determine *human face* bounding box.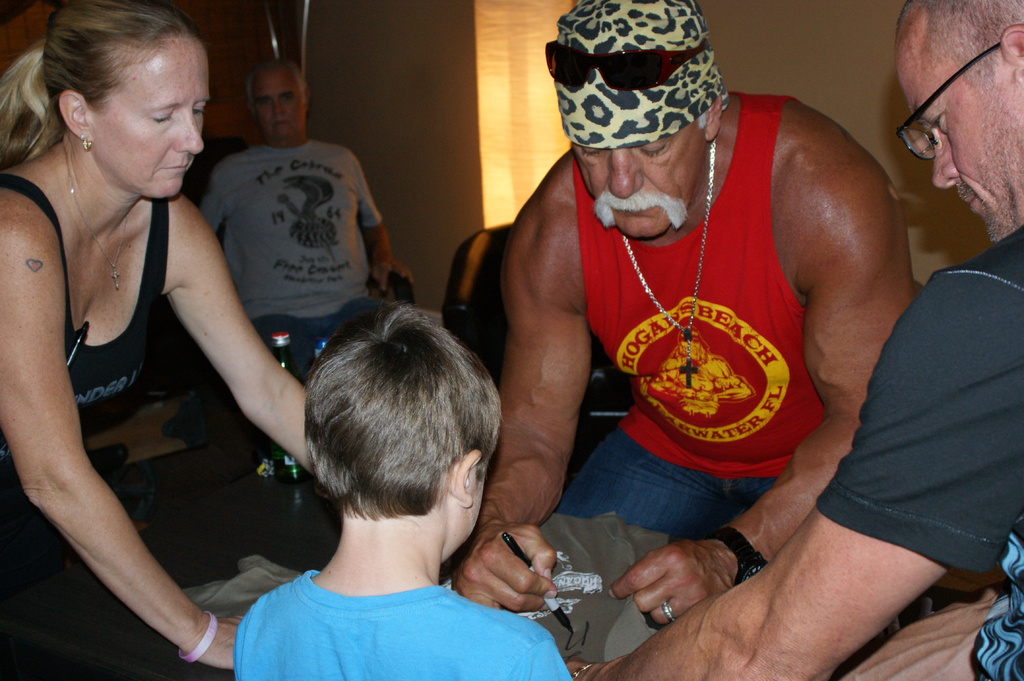
Determined: rect(576, 136, 703, 235).
